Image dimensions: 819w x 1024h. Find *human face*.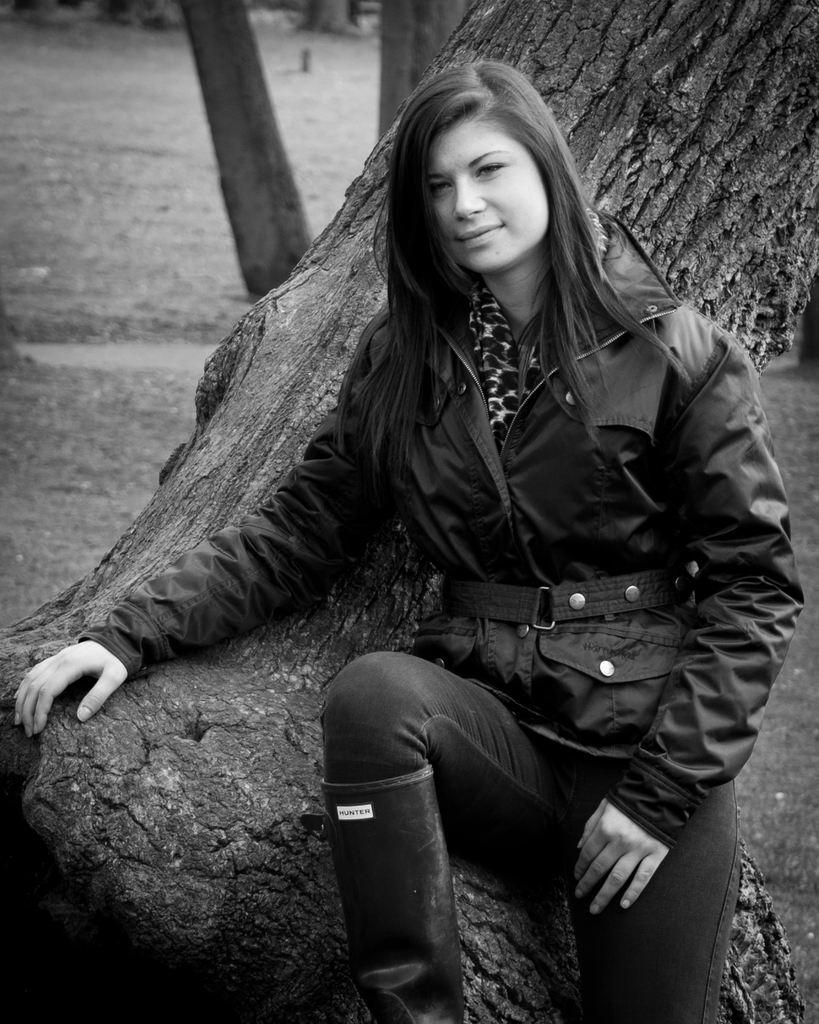
select_region(432, 109, 548, 273).
